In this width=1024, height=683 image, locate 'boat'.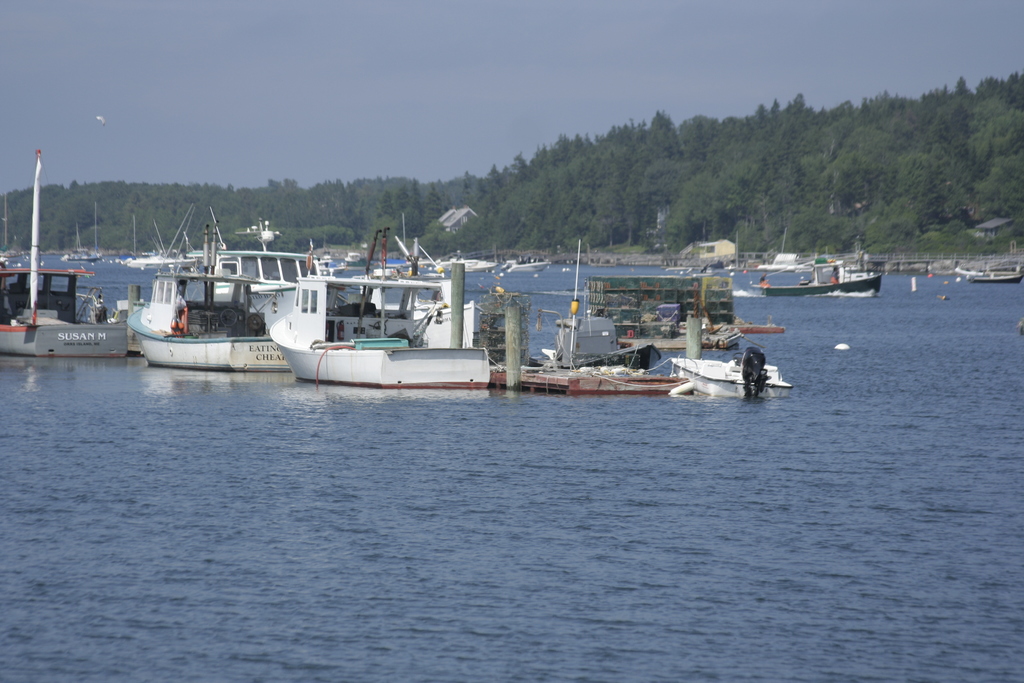
Bounding box: x1=185, y1=206, x2=328, y2=290.
